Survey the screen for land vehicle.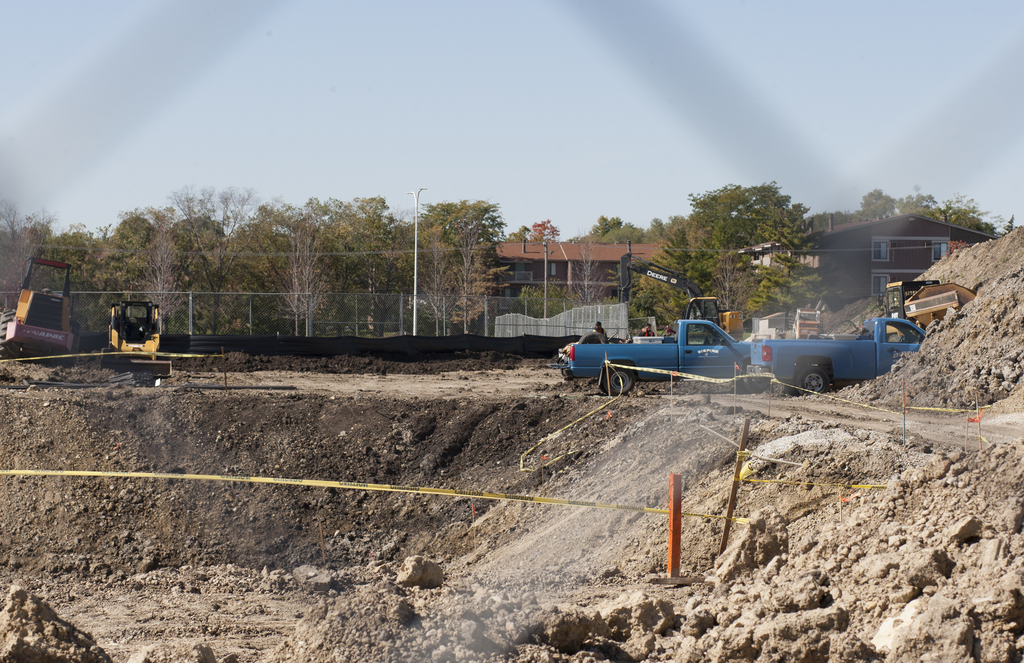
Survey found: x1=745, y1=315, x2=924, y2=399.
